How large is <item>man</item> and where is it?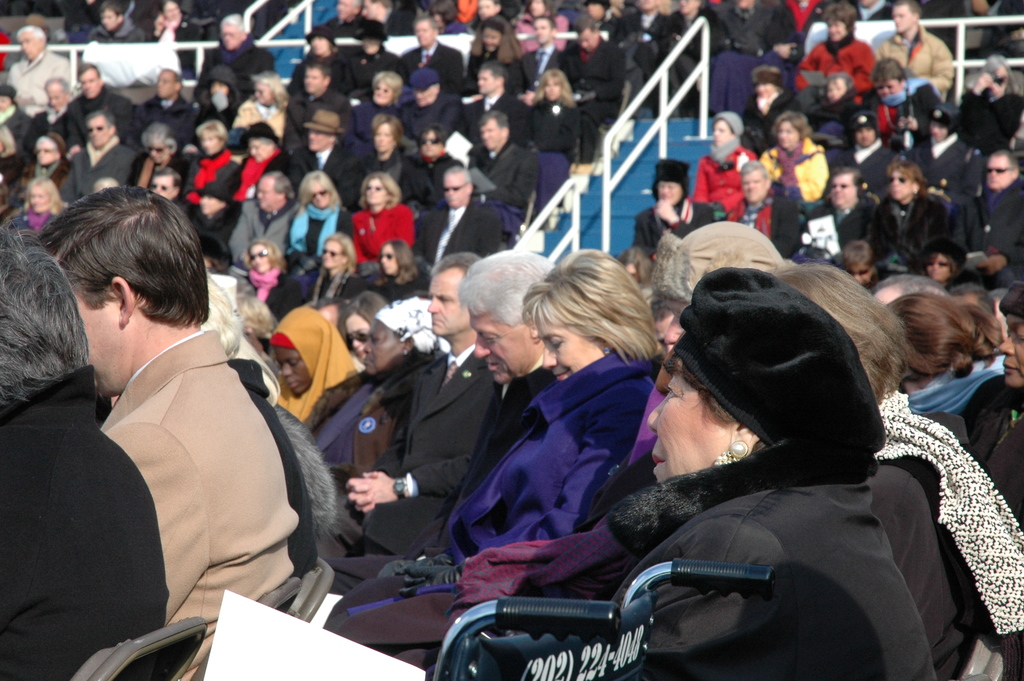
Bounding box: detection(223, 172, 300, 286).
